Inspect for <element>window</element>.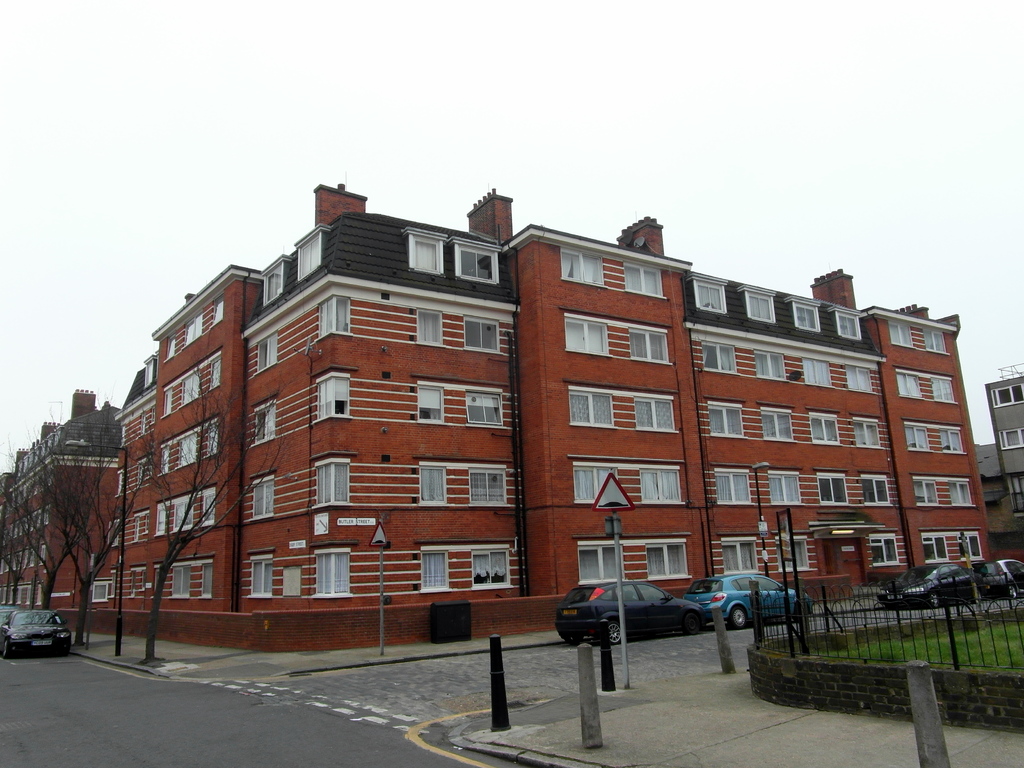
Inspection: BBox(801, 356, 833, 385).
